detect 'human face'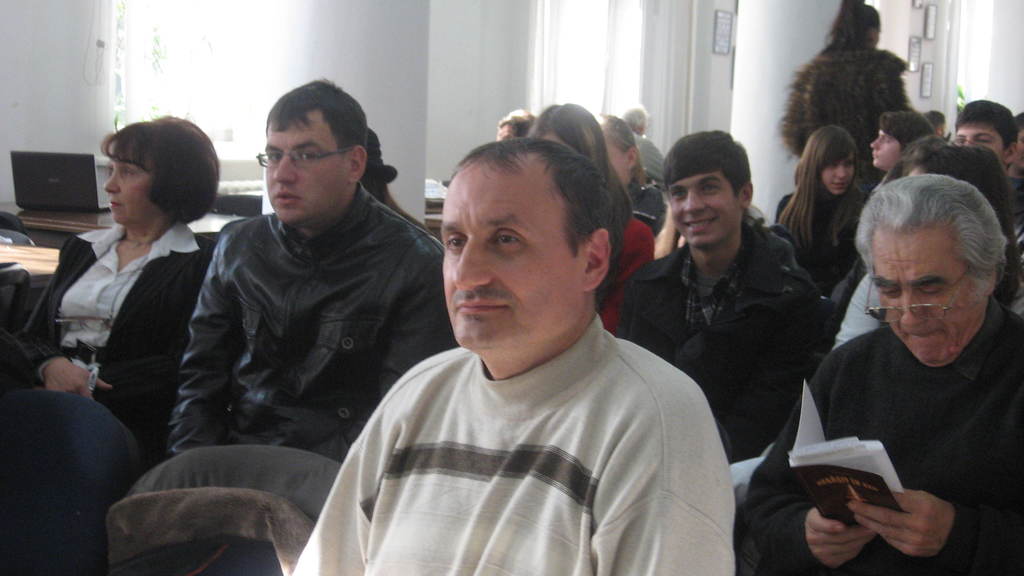
(872, 242, 977, 365)
